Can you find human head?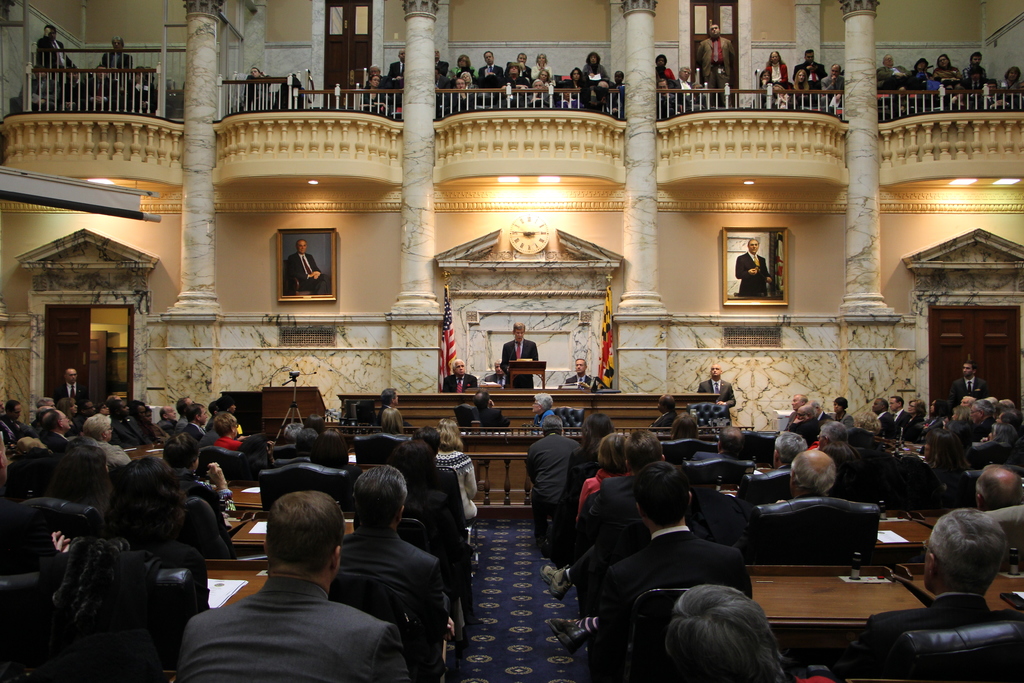
Yes, bounding box: x1=583, y1=414, x2=614, y2=447.
